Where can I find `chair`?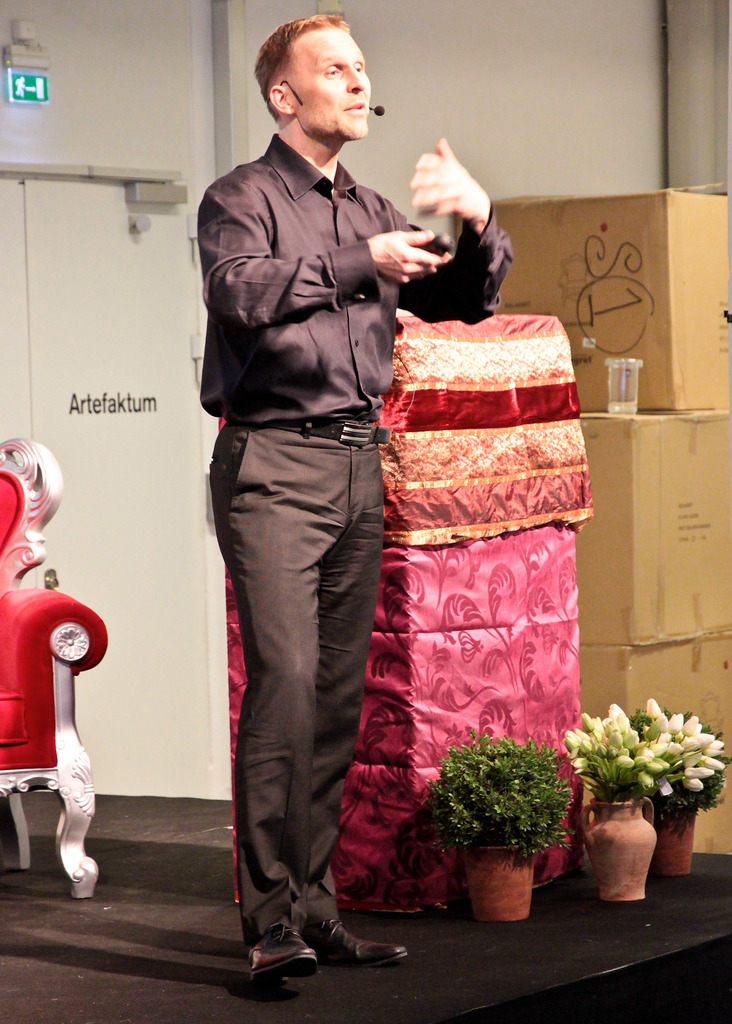
You can find it at <region>0, 438, 106, 899</region>.
